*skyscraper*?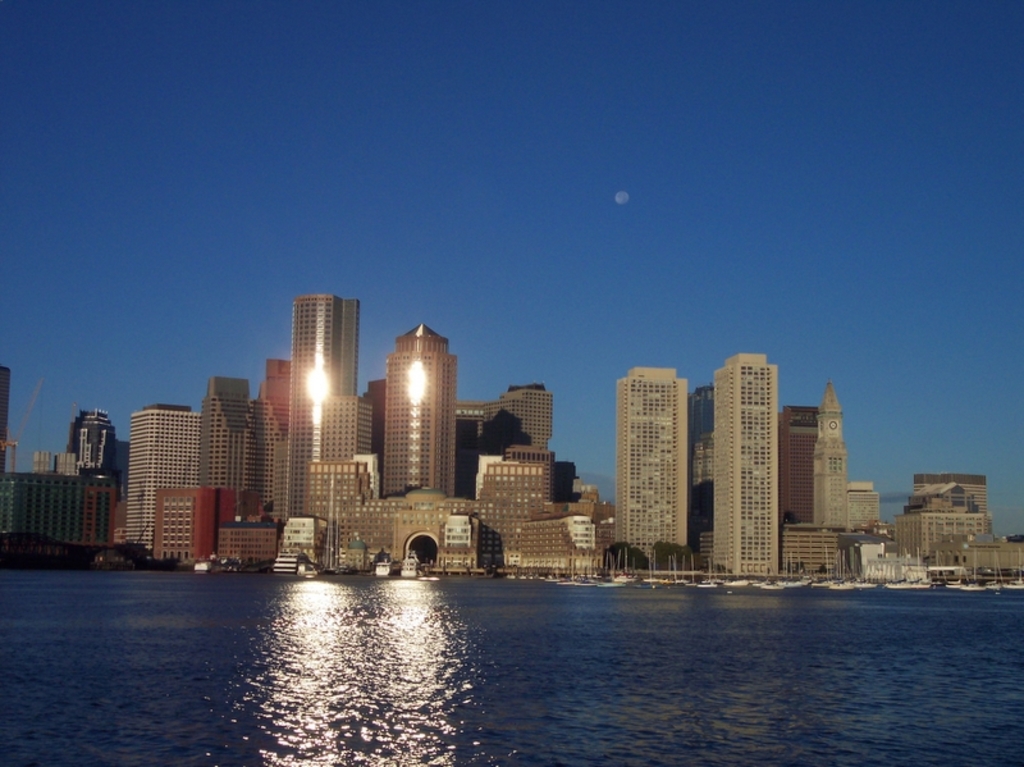
<box>284,288,361,516</box>
